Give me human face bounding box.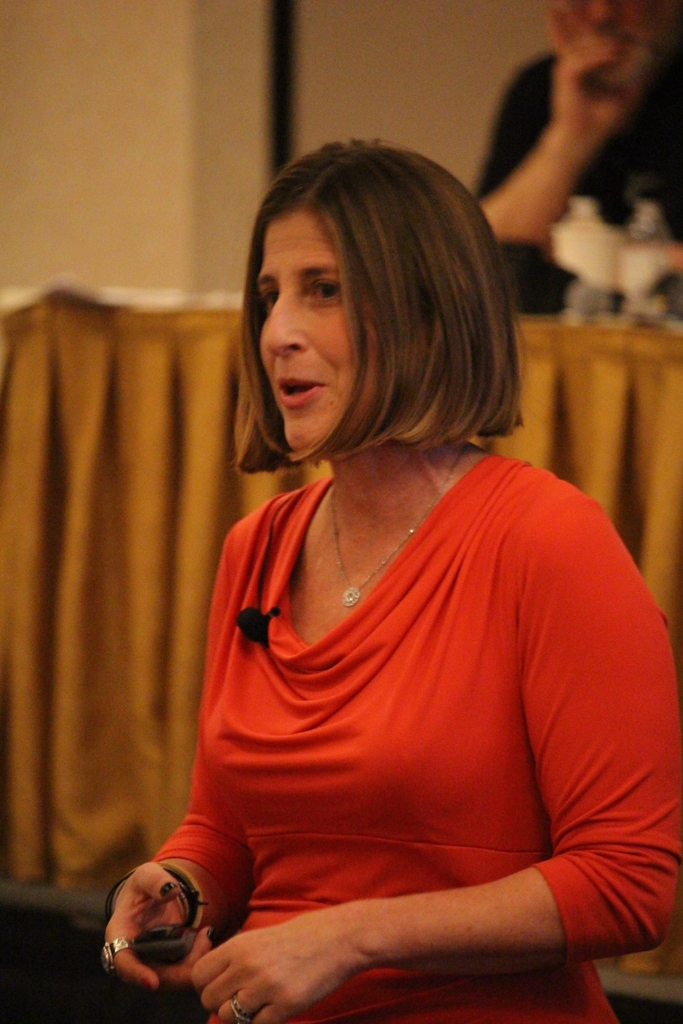
rect(265, 206, 393, 436).
